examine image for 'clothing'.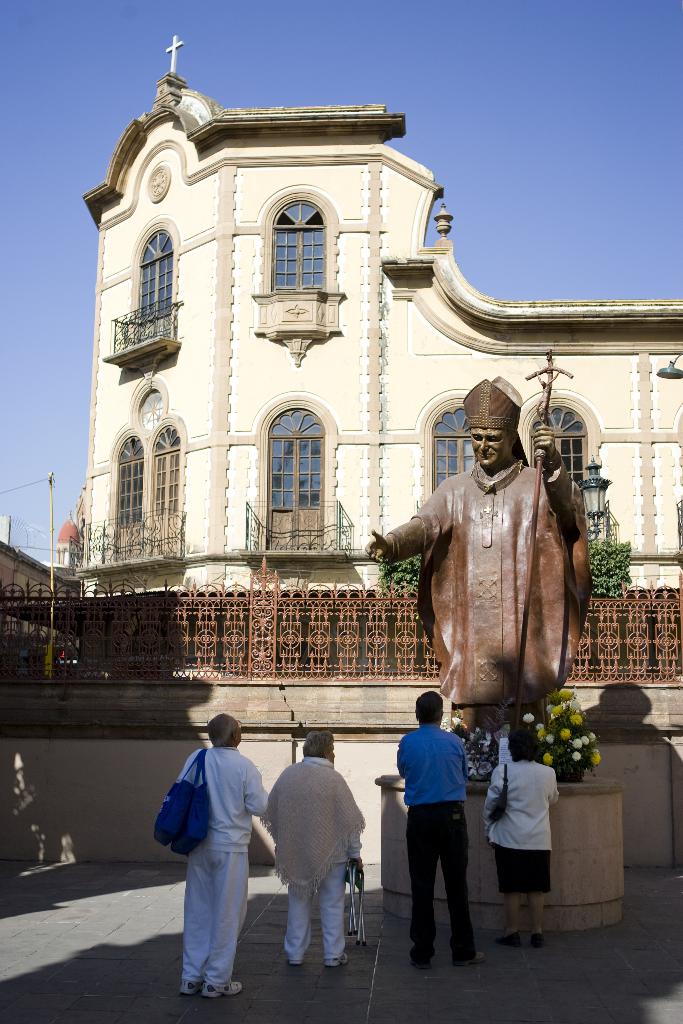
Examination result: <region>407, 457, 589, 739</region>.
